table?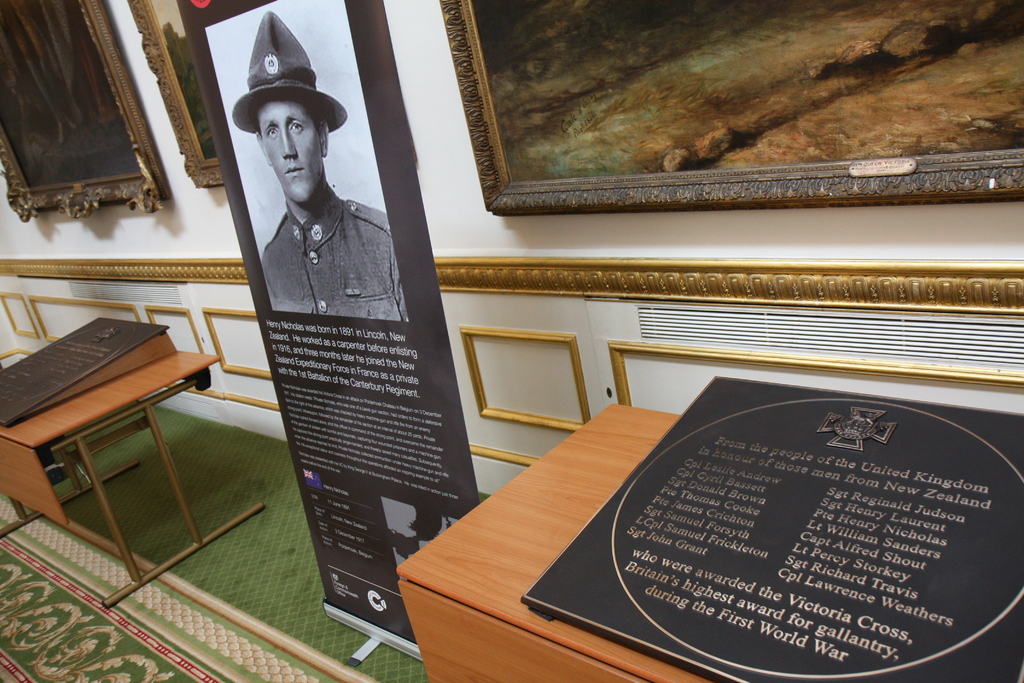
3/349/271/610
